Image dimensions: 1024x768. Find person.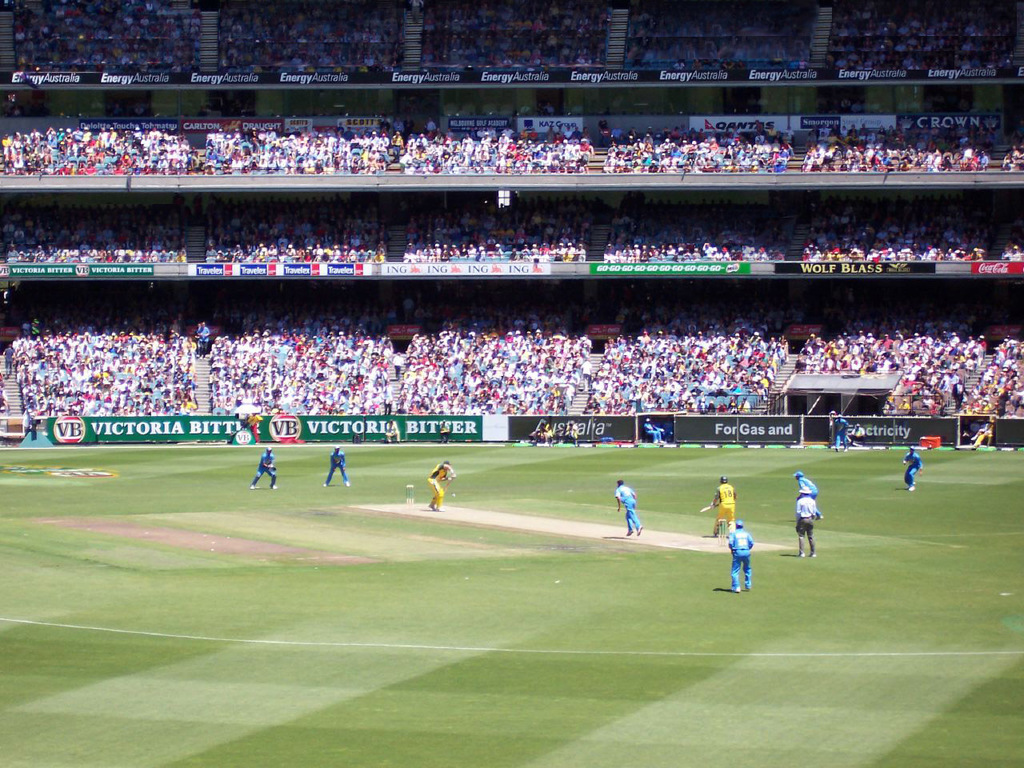
{"x1": 441, "y1": 416, "x2": 449, "y2": 442}.
